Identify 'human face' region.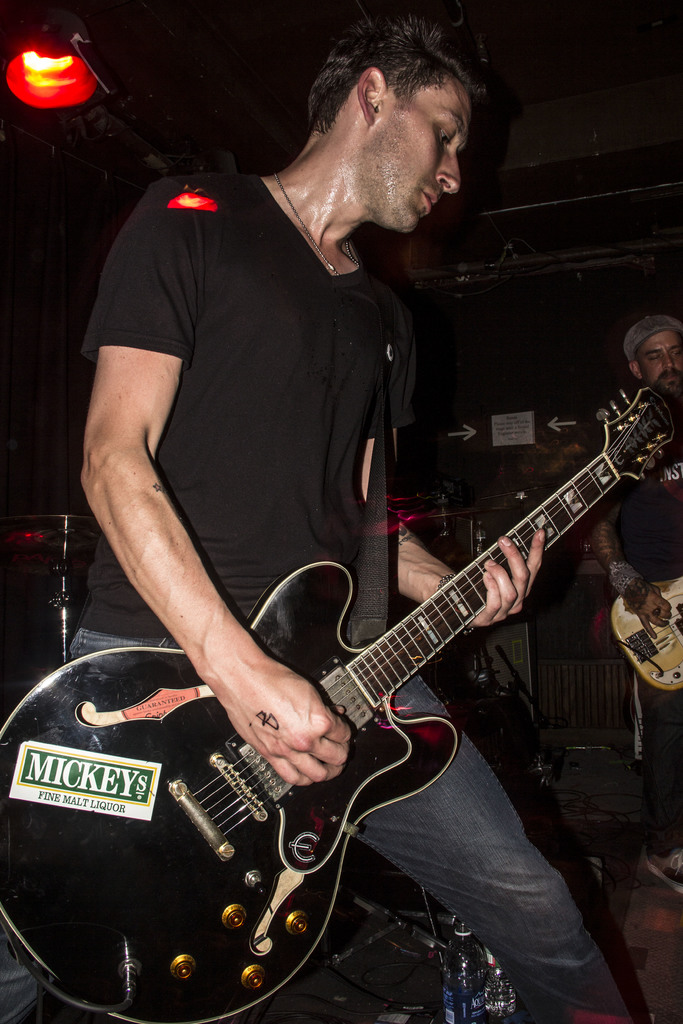
Region: 384/83/466/234.
